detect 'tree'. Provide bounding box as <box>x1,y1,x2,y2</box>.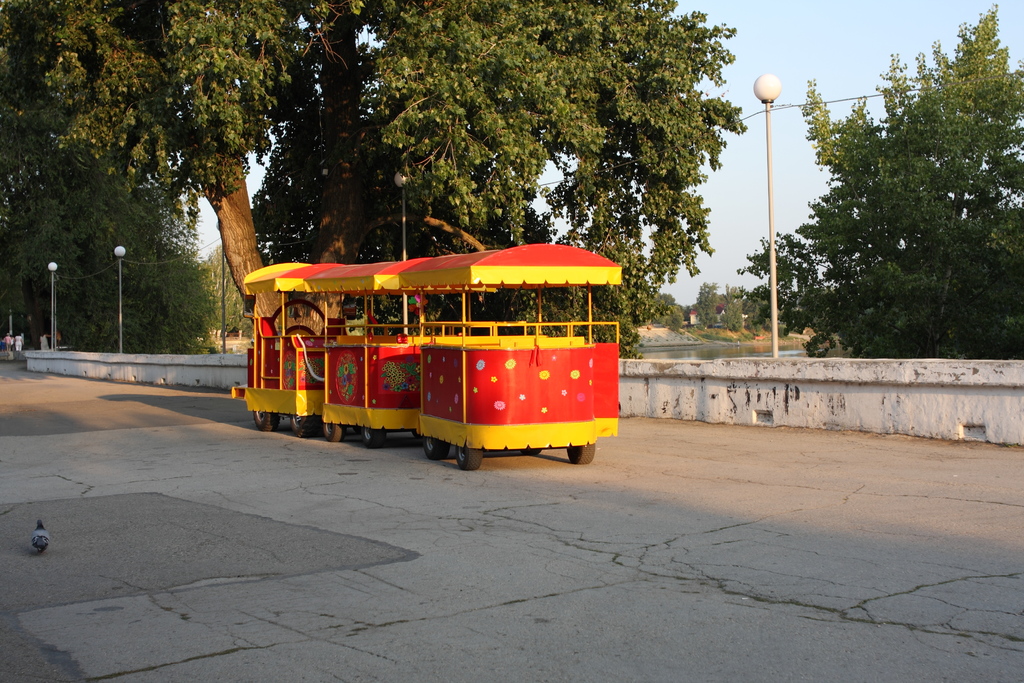
<box>1,161,227,352</box>.
